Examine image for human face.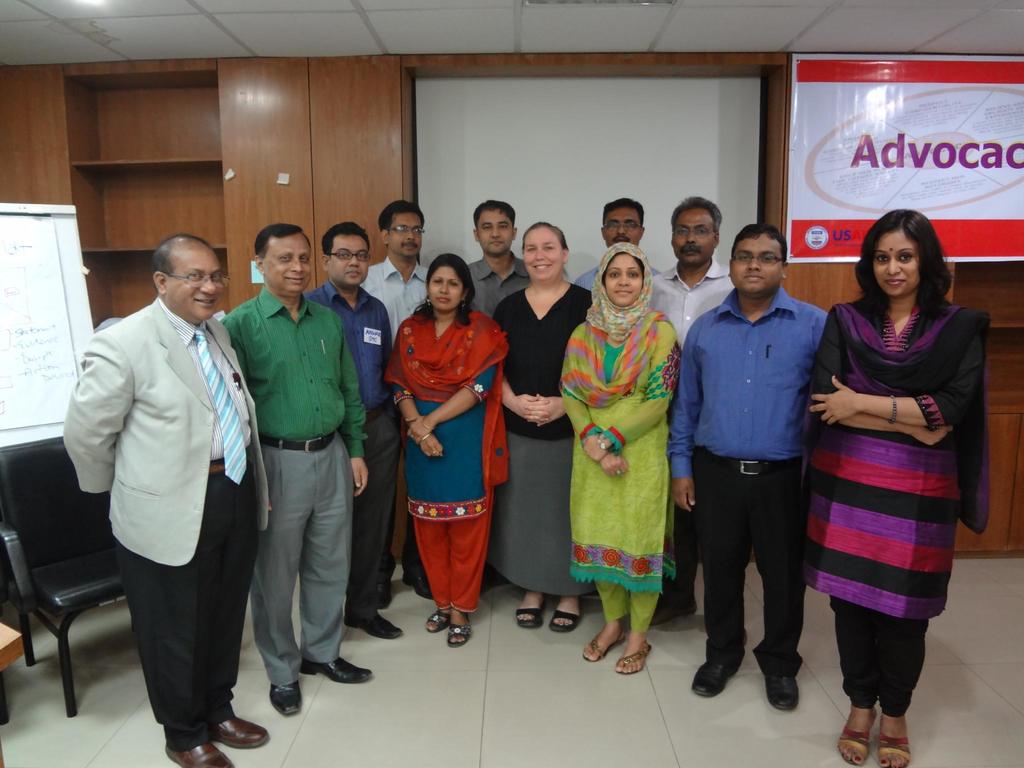
Examination result: box=[524, 228, 563, 280].
